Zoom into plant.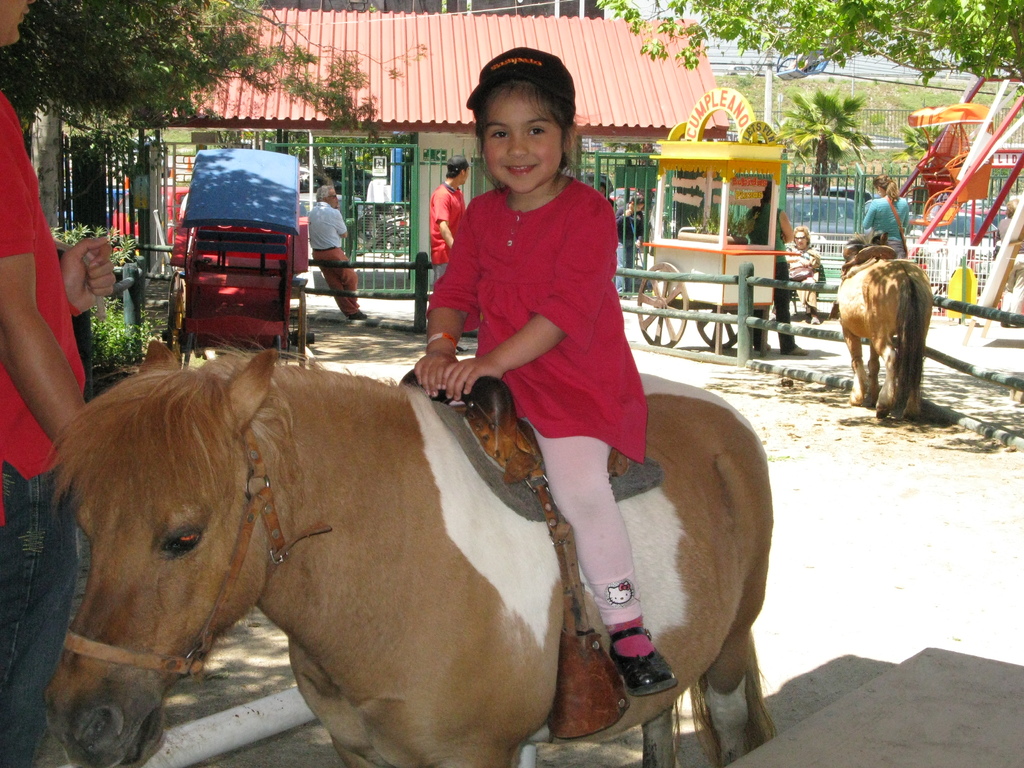
Zoom target: box(49, 232, 186, 377).
